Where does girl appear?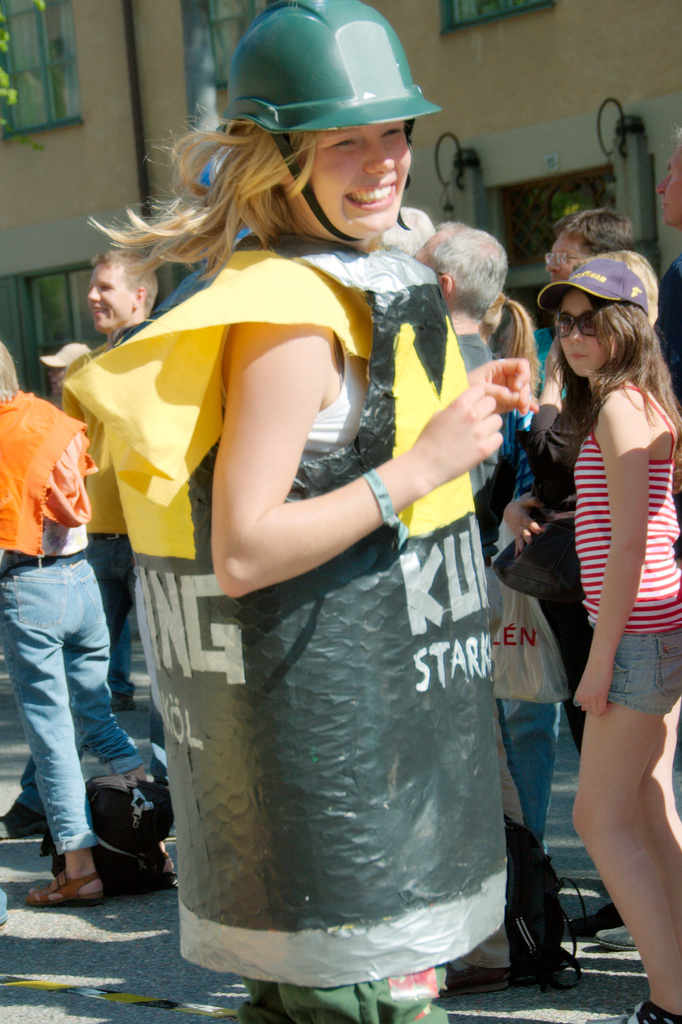
Appears at [536, 248, 681, 1023].
